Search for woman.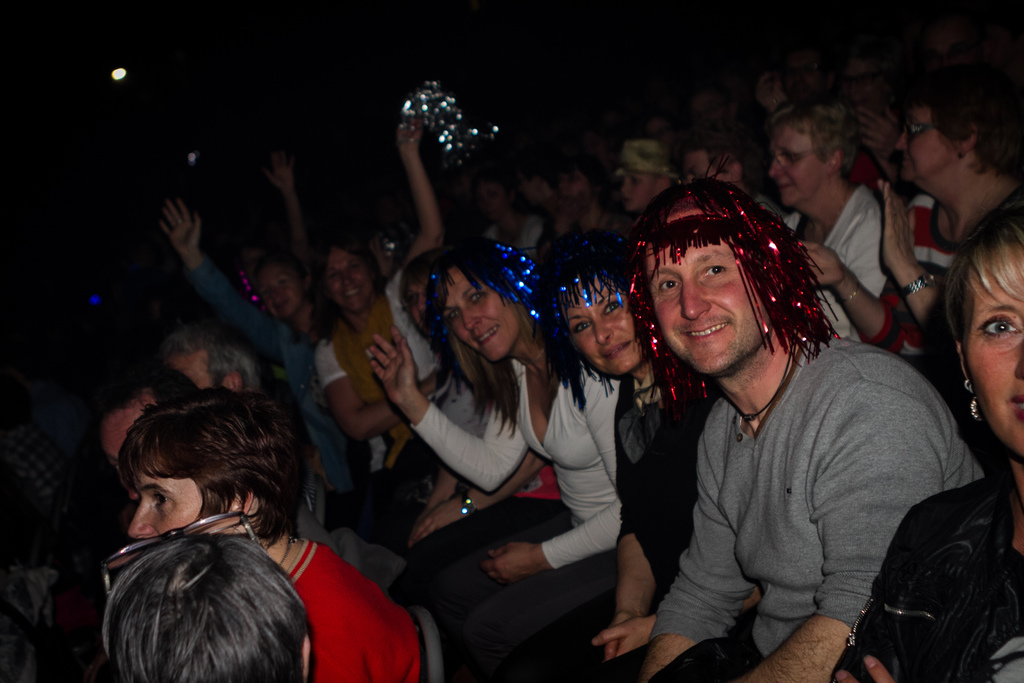
Found at [left=323, top=114, right=453, bottom=515].
